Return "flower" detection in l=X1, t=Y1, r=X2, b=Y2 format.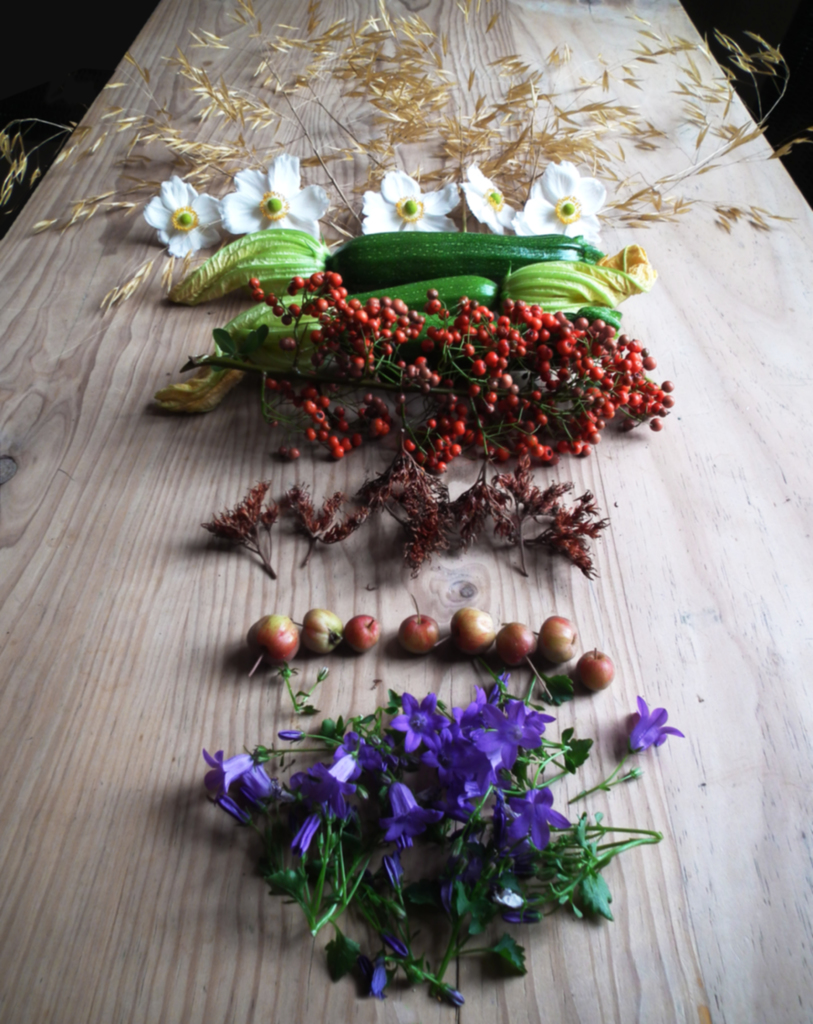
l=526, t=160, r=606, b=247.
